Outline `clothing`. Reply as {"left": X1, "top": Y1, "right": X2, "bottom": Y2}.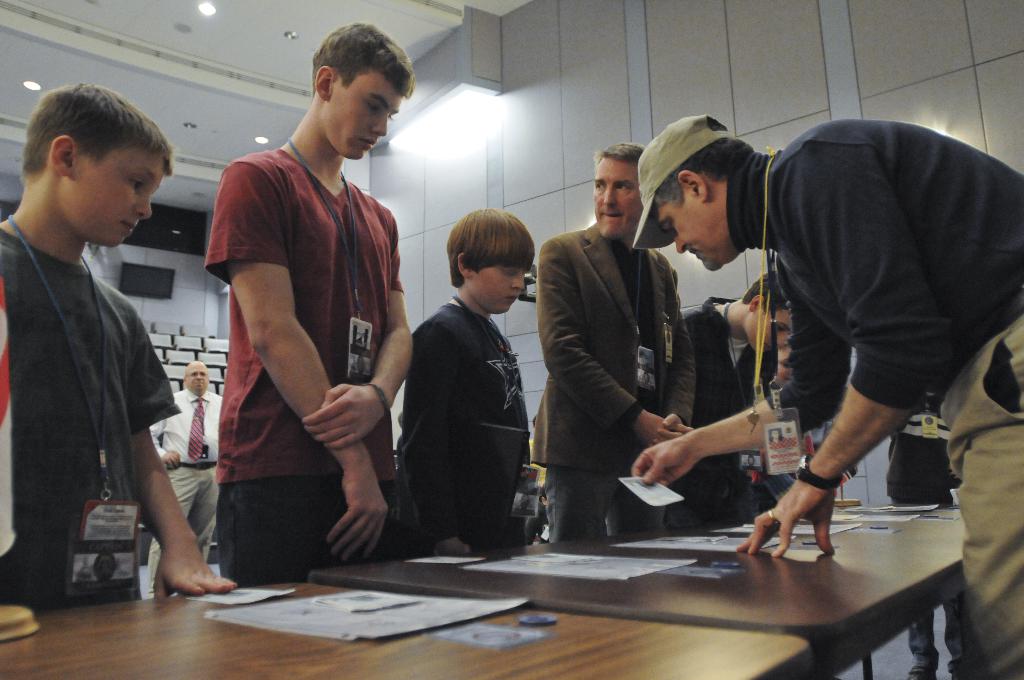
{"left": 535, "top": 210, "right": 701, "bottom": 551}.
